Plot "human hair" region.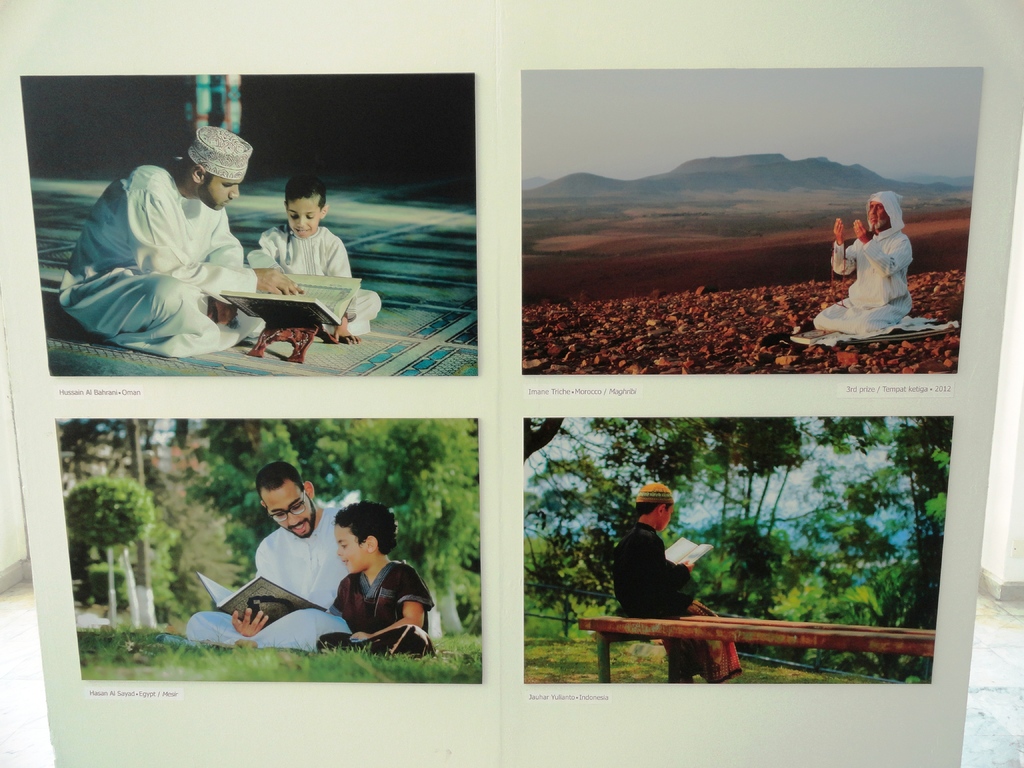
Plotted at region(280, 174, 330, 211).
